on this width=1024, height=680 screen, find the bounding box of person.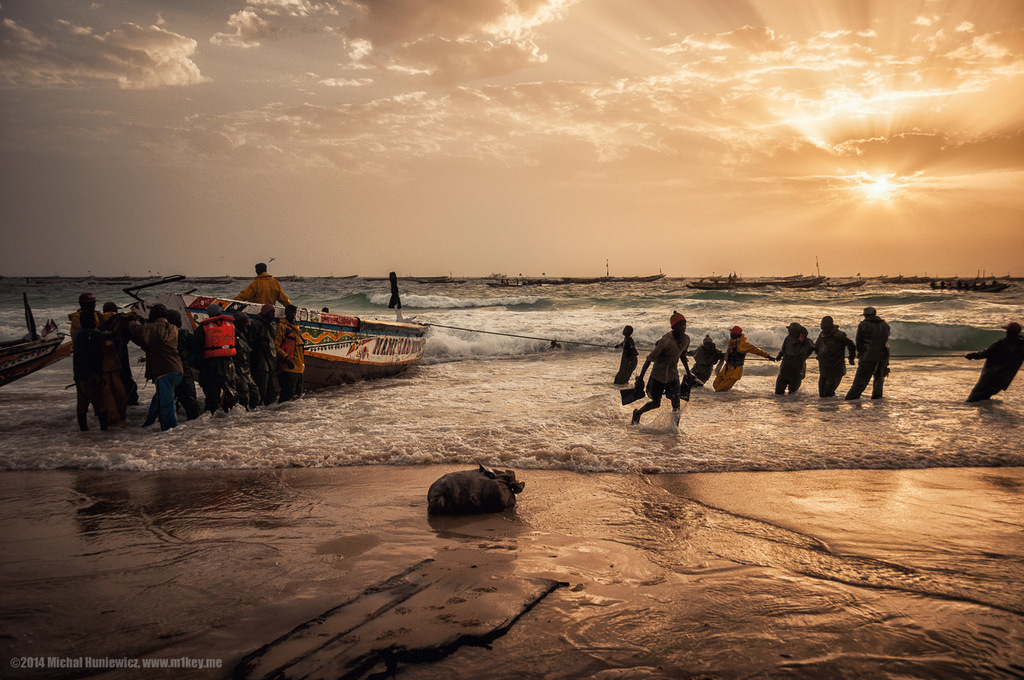
Bounding box: bbox(713, 322, 778, 393).
